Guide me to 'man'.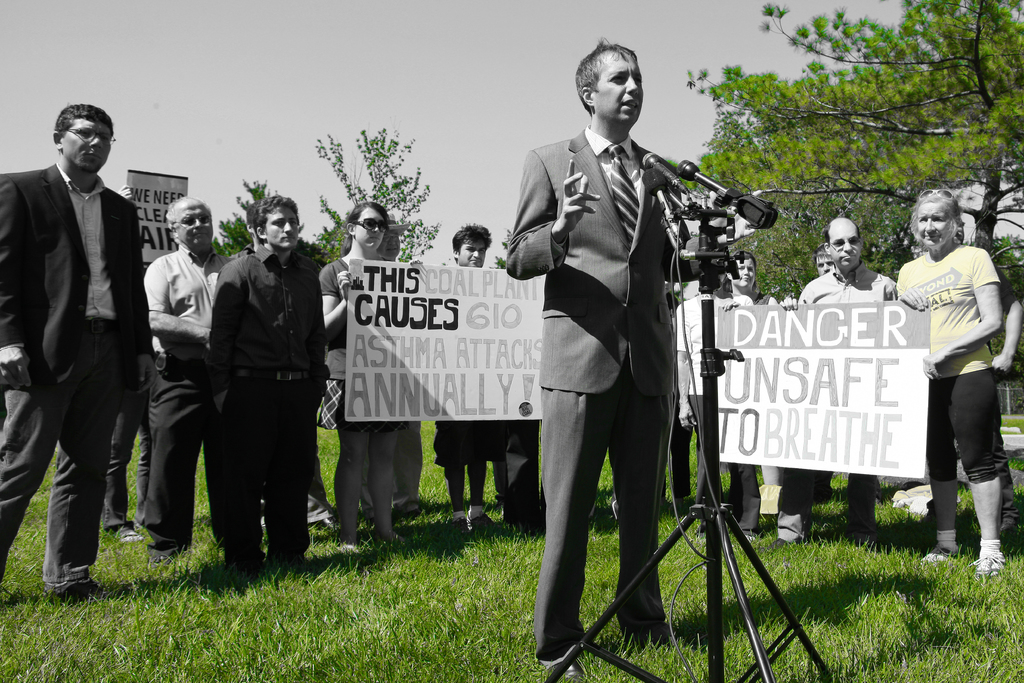
Guidance: bbox=(454, 227, 493, 552).
